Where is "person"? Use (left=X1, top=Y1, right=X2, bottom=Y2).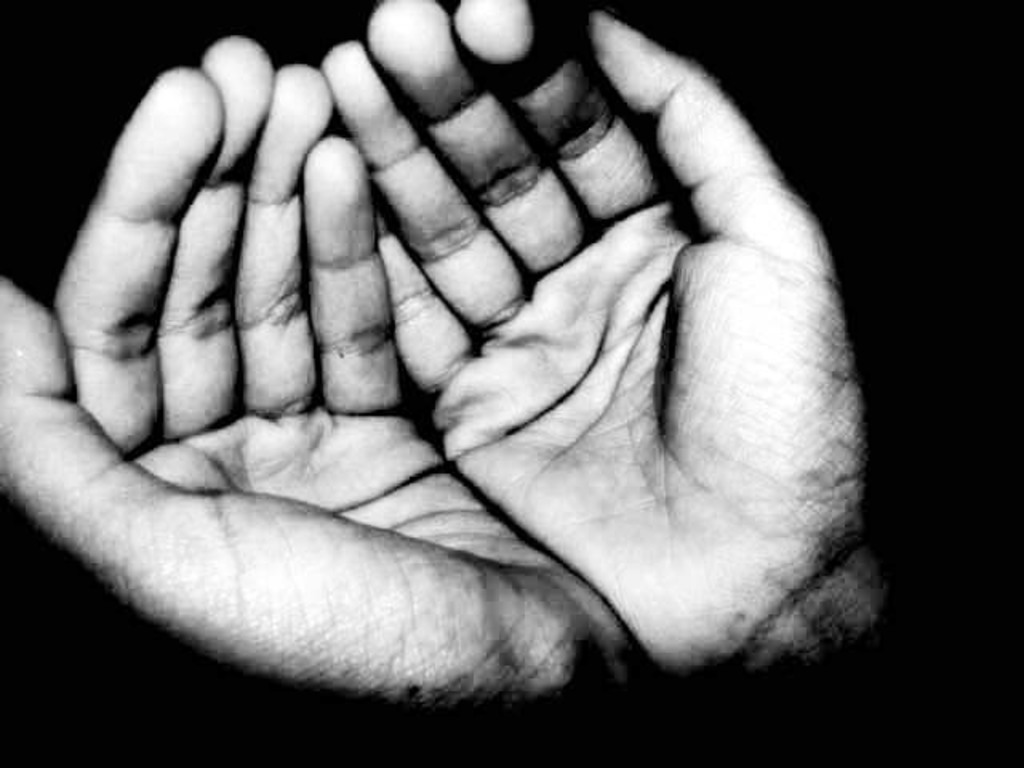
(left=0, top=0, right=894, bottom=704).
